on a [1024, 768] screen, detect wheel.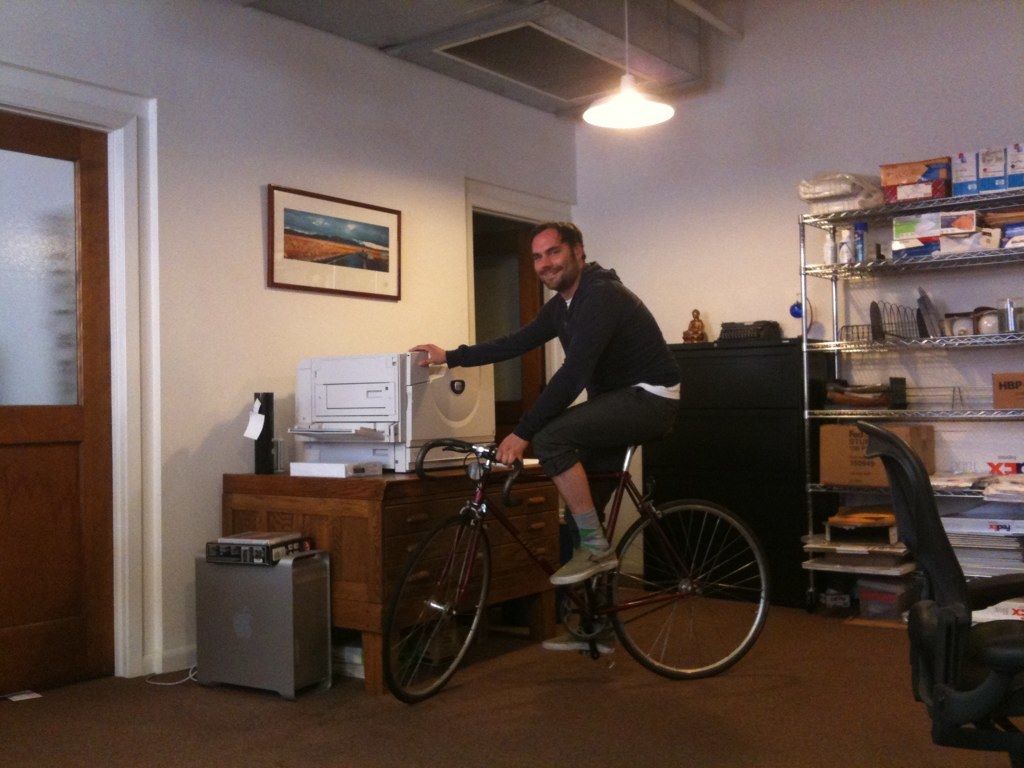
detection(606, 497, 767, 681).
